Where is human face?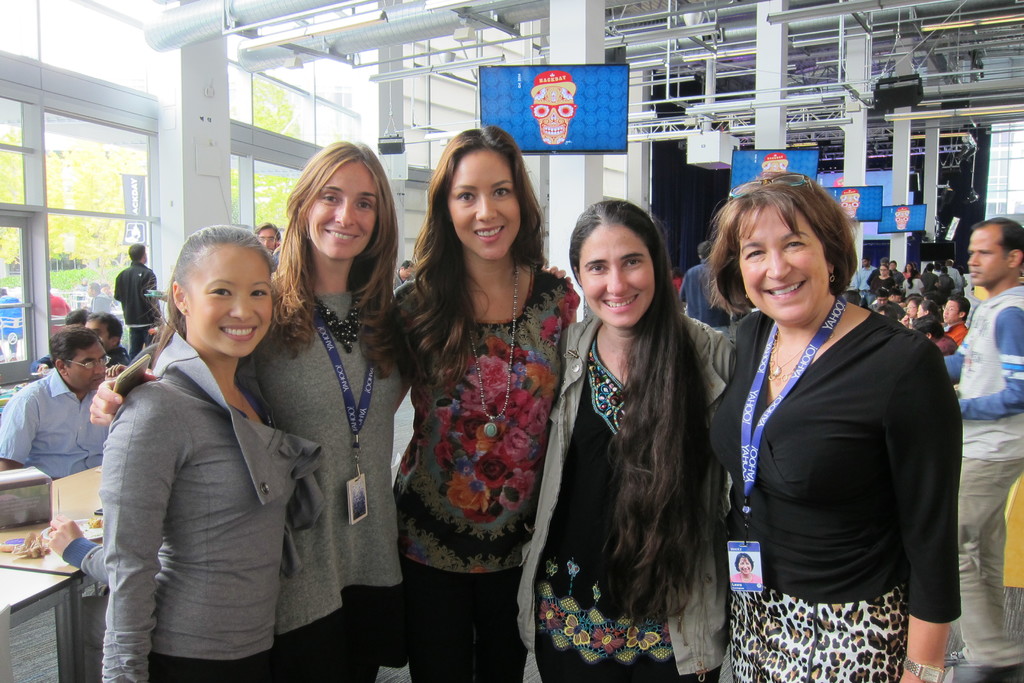
crop(943, 299, 959, 323).
